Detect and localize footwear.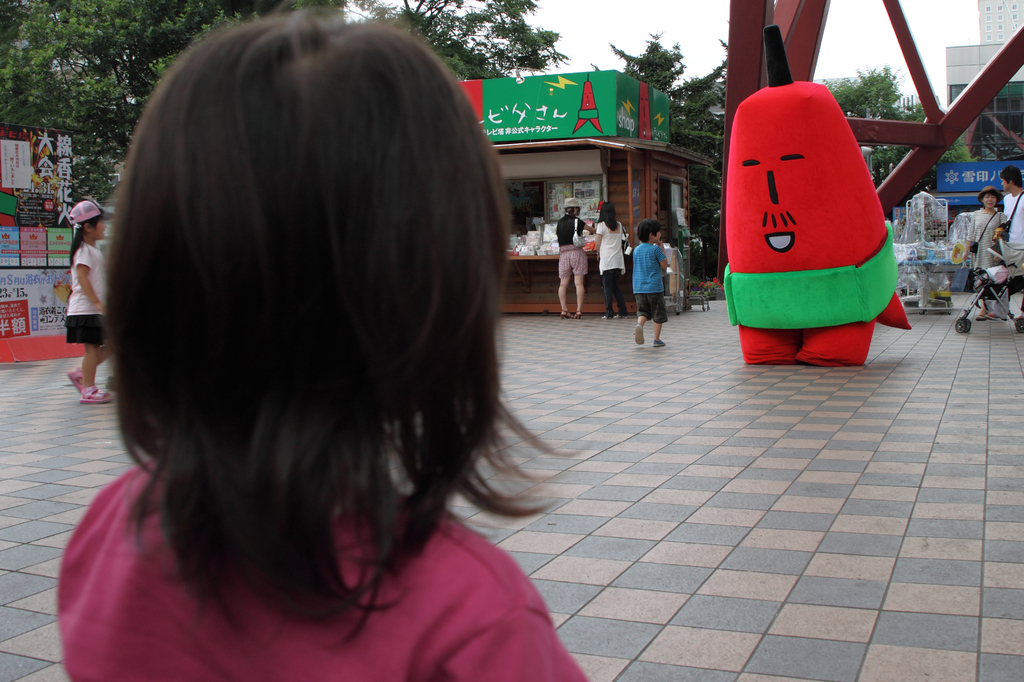
Localized at <box>572,308,583,319</box>.
